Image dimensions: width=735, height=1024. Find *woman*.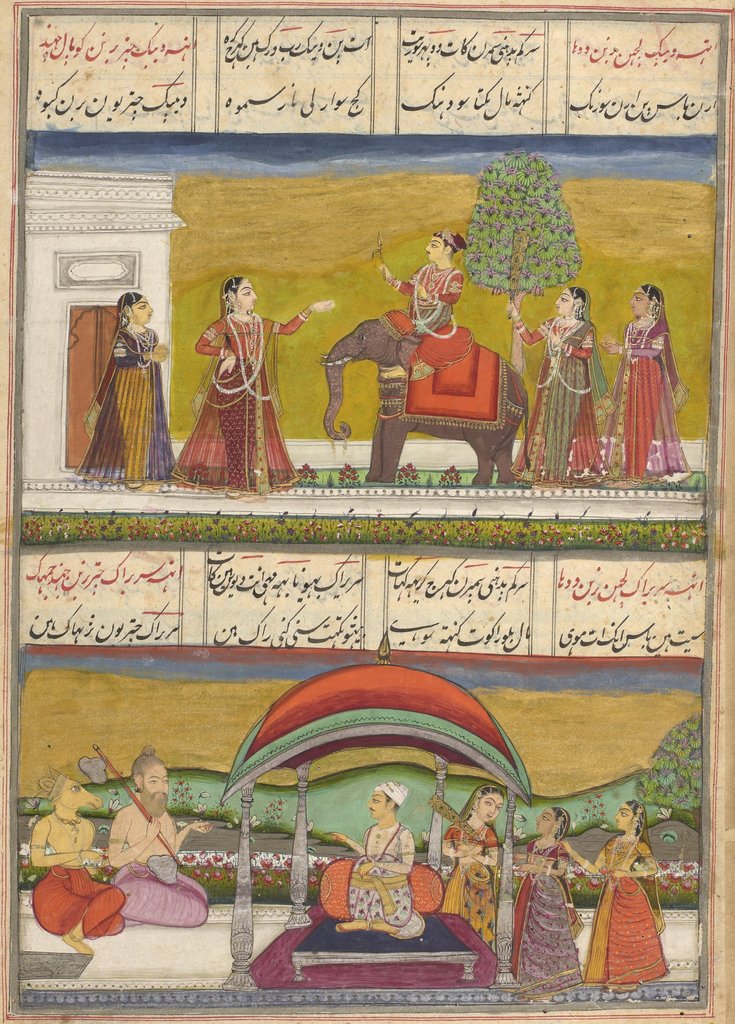
<box>439,785,508,946</box>.
